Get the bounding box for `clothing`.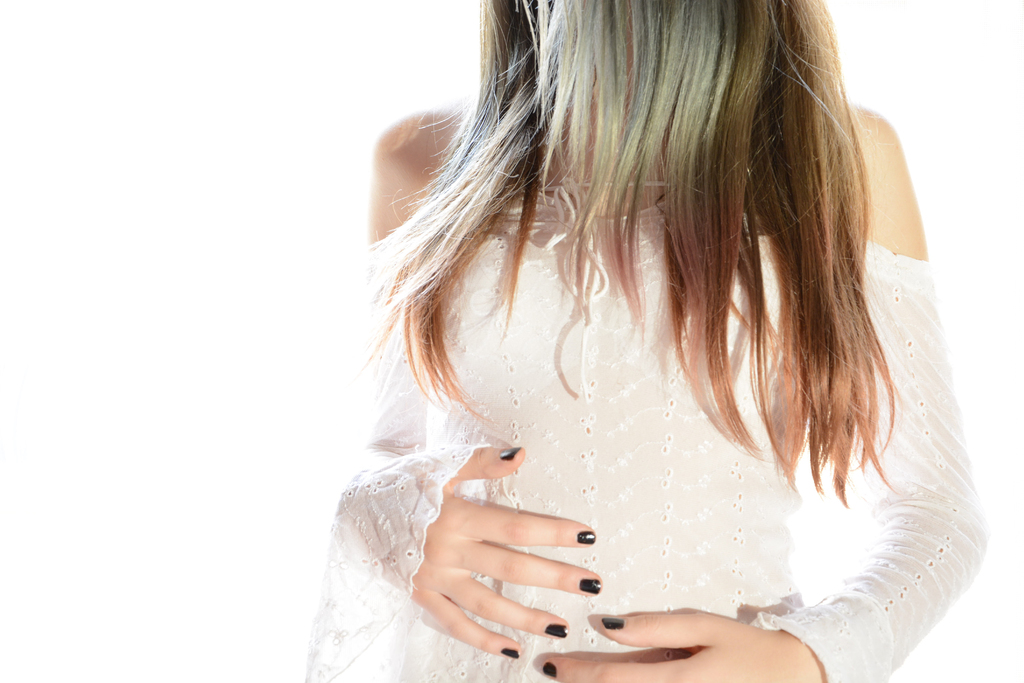
detection(306, 185, 991, 682).
